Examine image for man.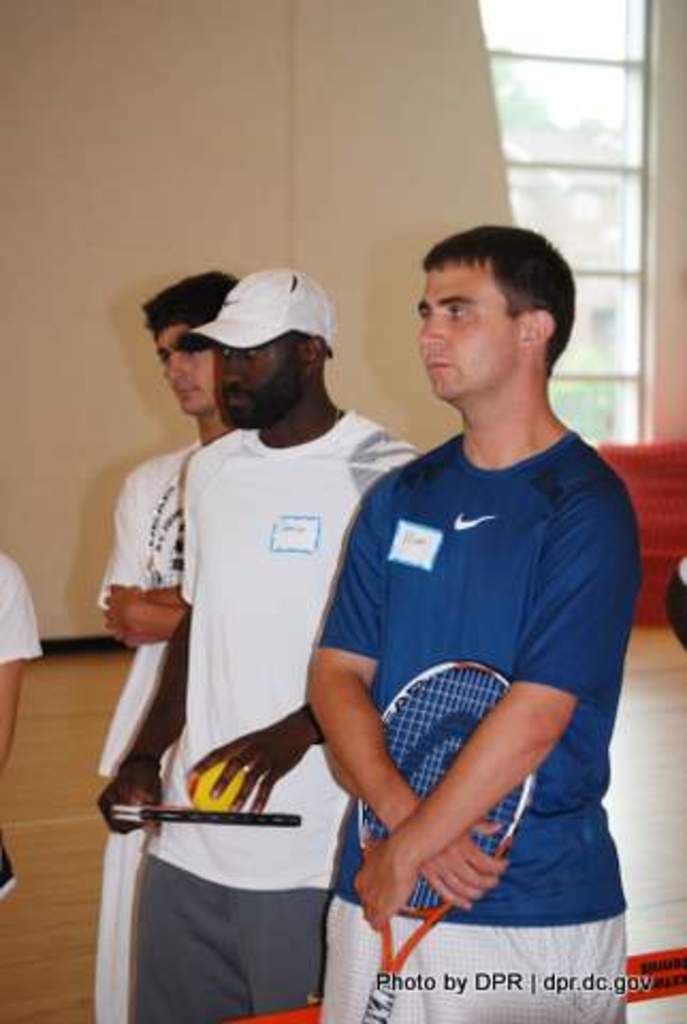
Examination result: select_region(96, 267, 243, 1022).
